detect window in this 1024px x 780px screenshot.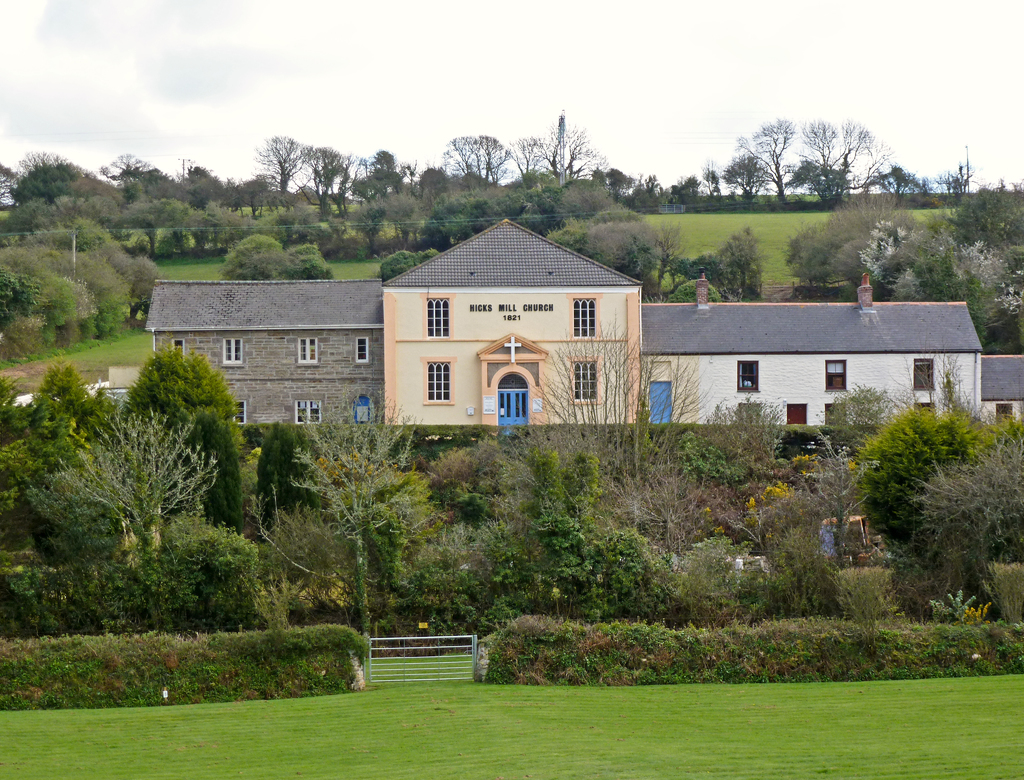
Detection: BBox(783, 398, 807, 427).
